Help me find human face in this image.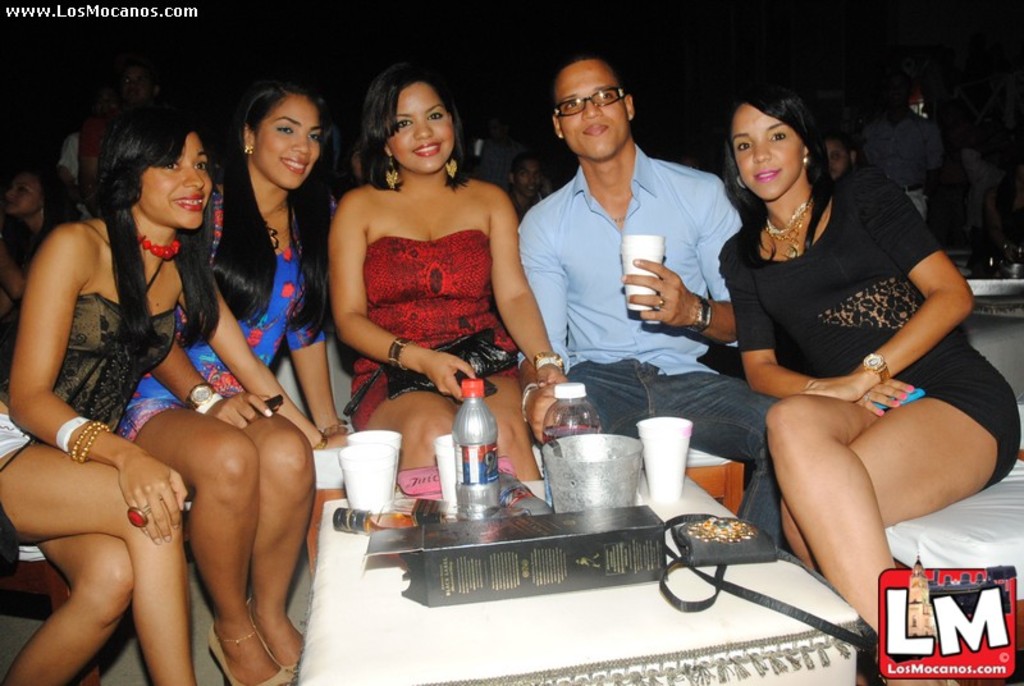
Found it: [x1=518, y1=157, x2=540, y2=193].
